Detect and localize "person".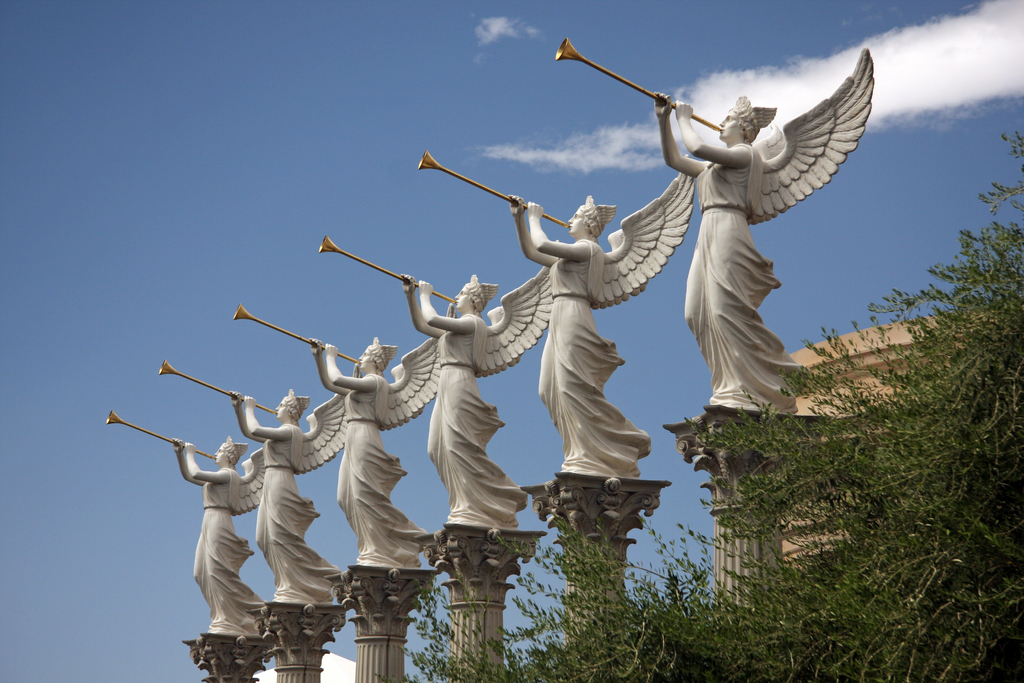
Localized at (653, 89, 810, 419).
